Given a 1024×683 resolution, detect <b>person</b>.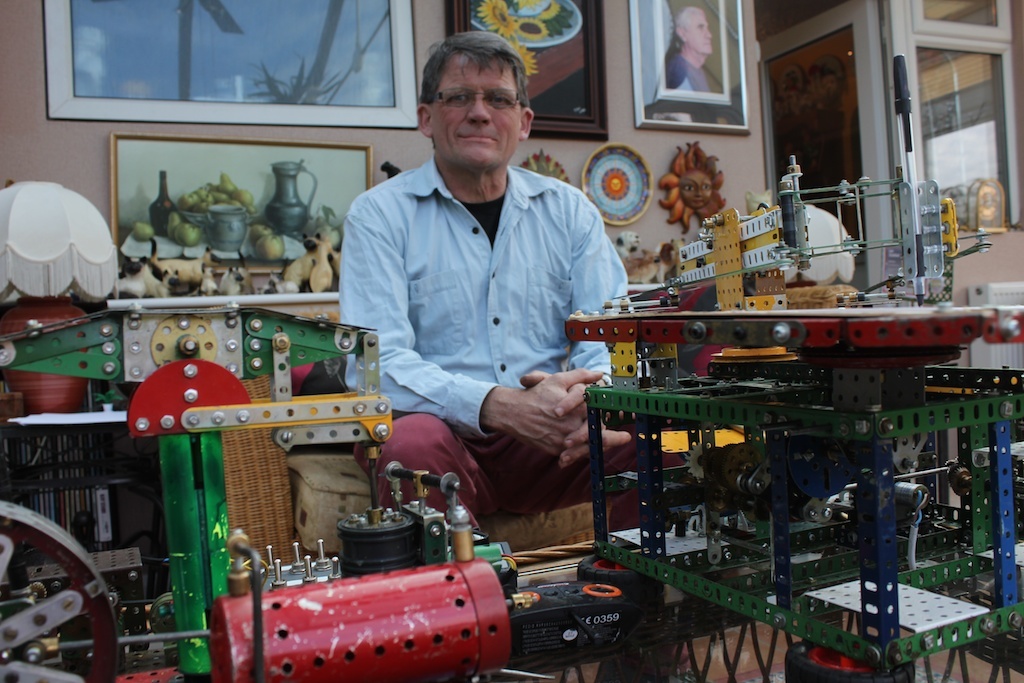
341/29/692/533.
